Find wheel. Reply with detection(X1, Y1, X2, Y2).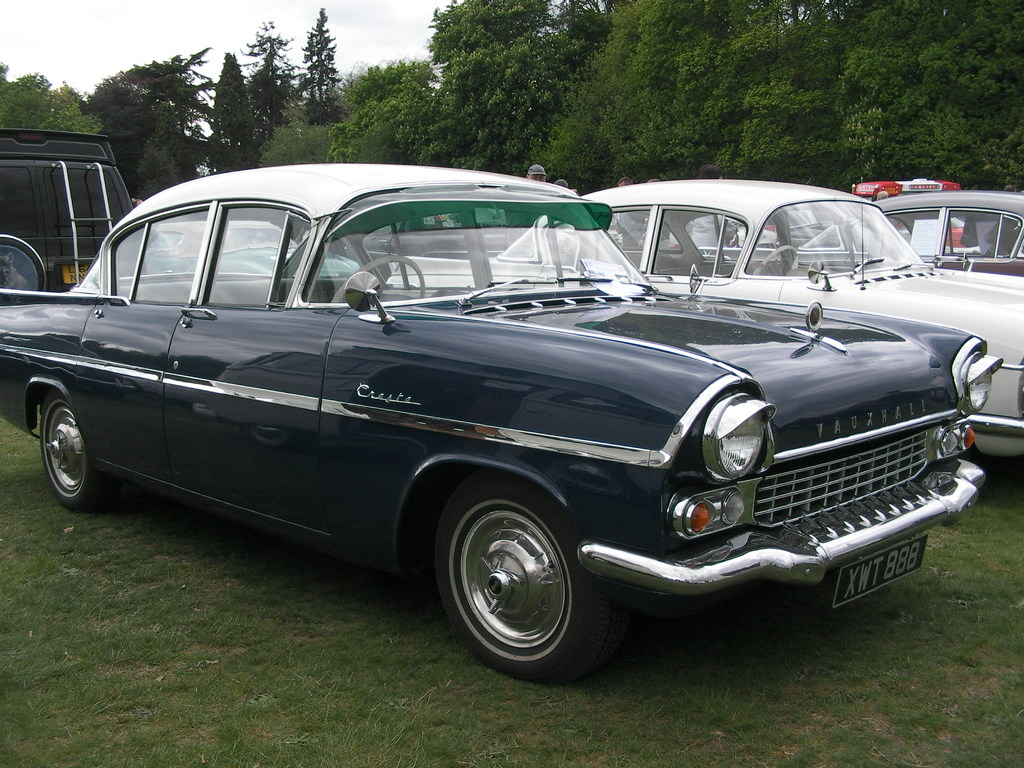
detection(332, 256, 425, 303).
